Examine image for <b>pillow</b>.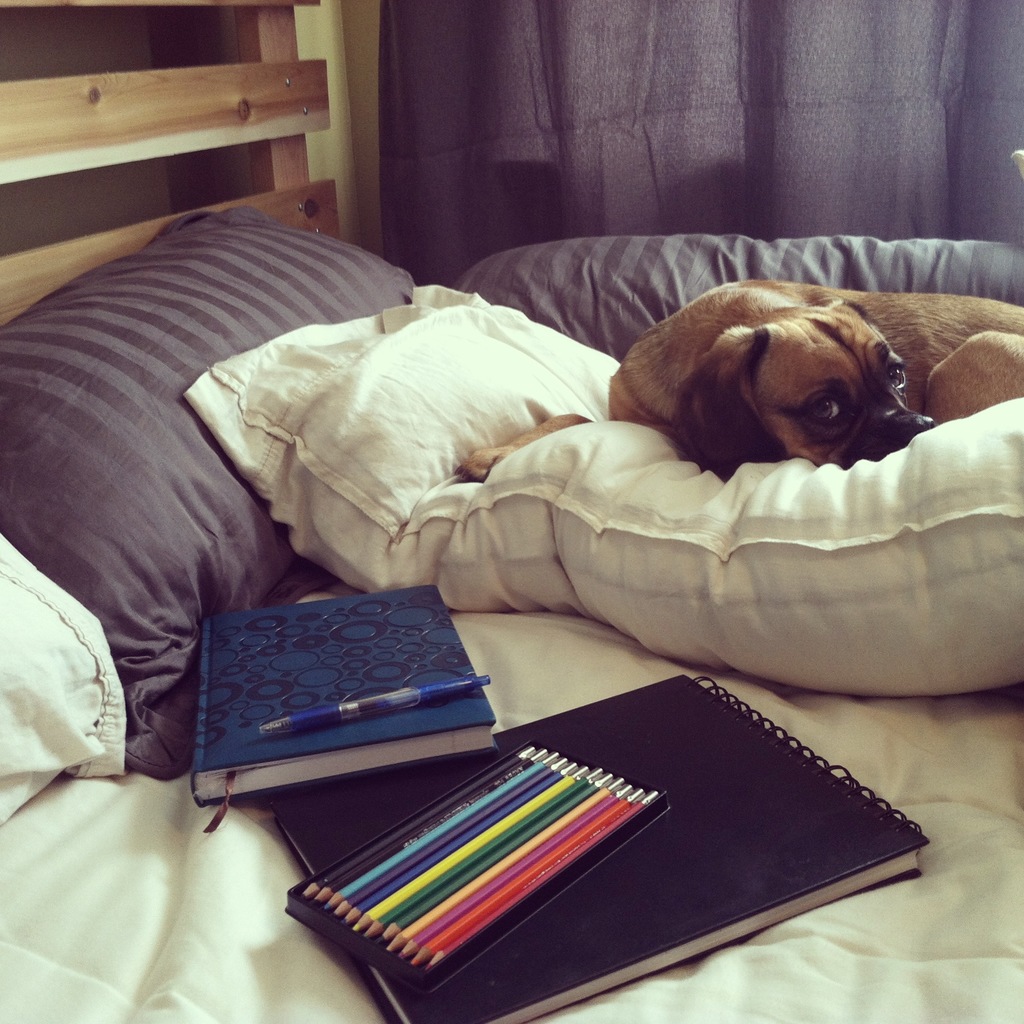
Examination result: select_region(161, 286, 1023, 689).
